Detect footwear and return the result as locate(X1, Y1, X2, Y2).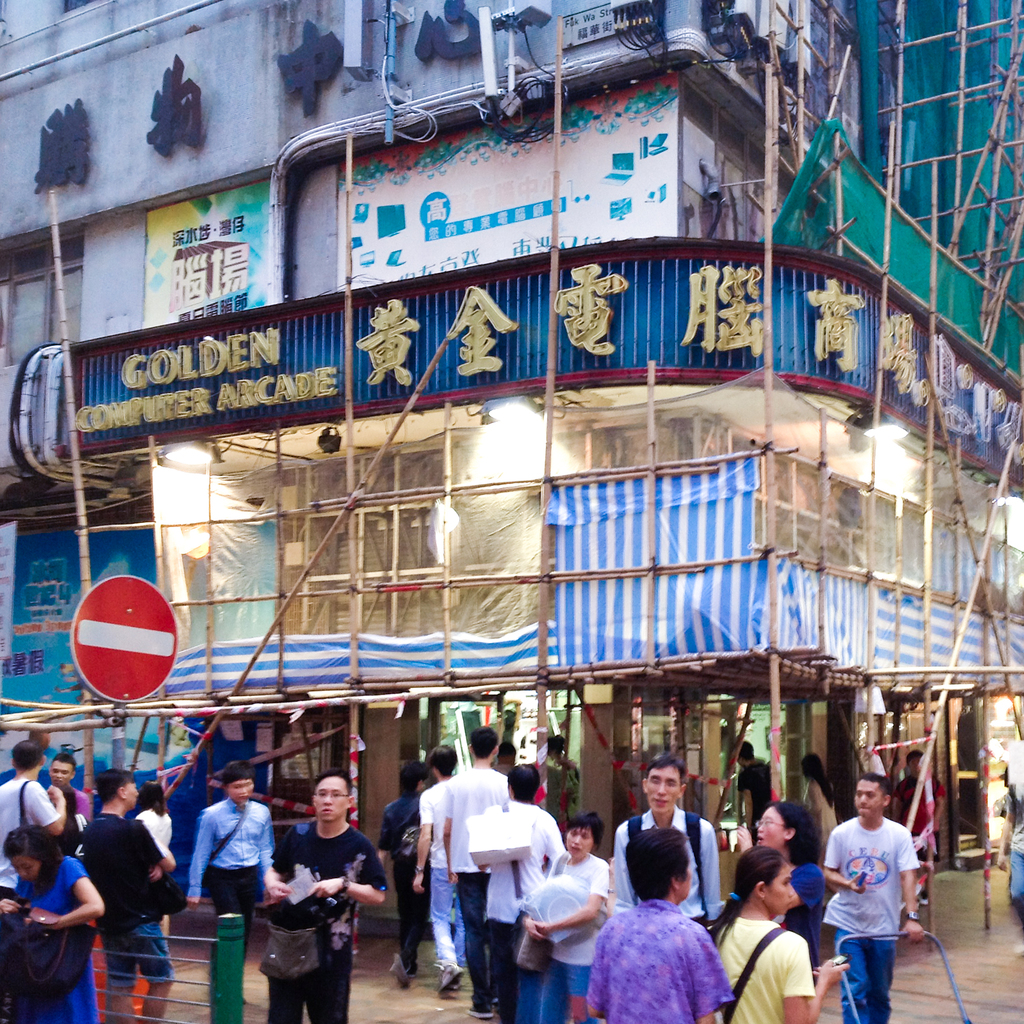
locate(467, 997, 494, 1016).
